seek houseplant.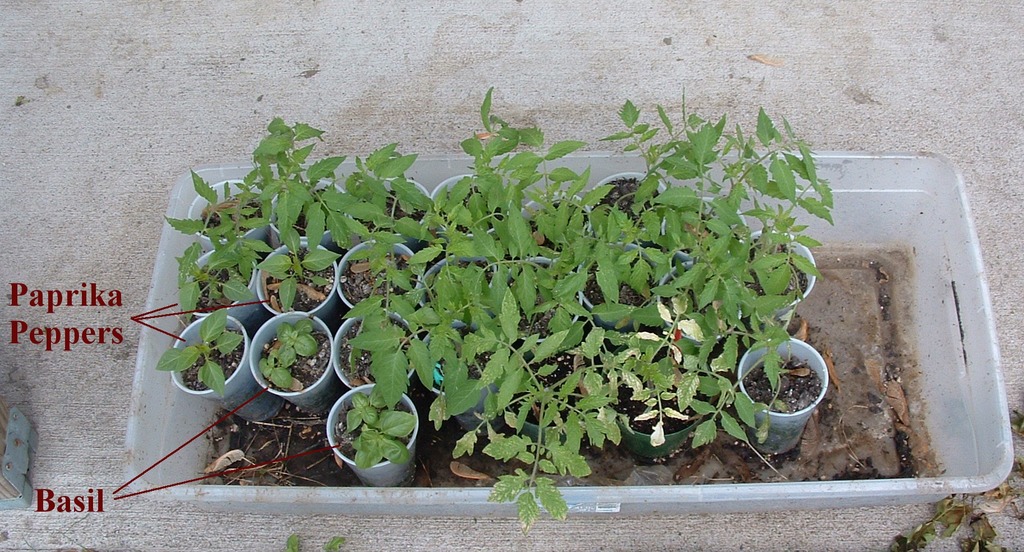
(x1=736, y1=219, x2=816, y2=330).
